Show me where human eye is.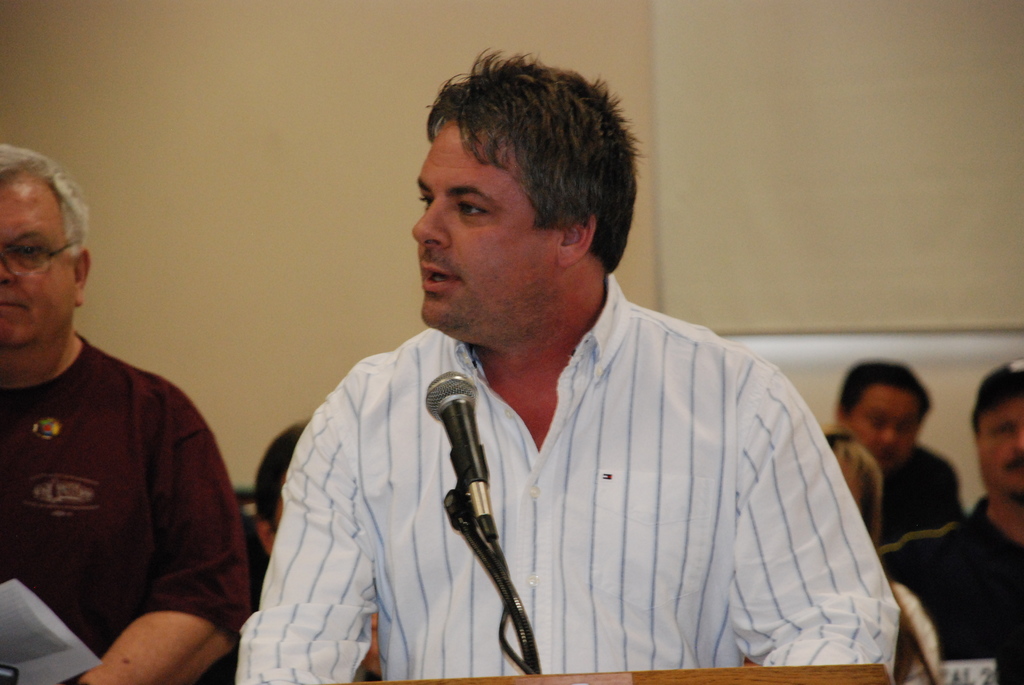
human eye is at BBox(14, 240, 51, 262).
